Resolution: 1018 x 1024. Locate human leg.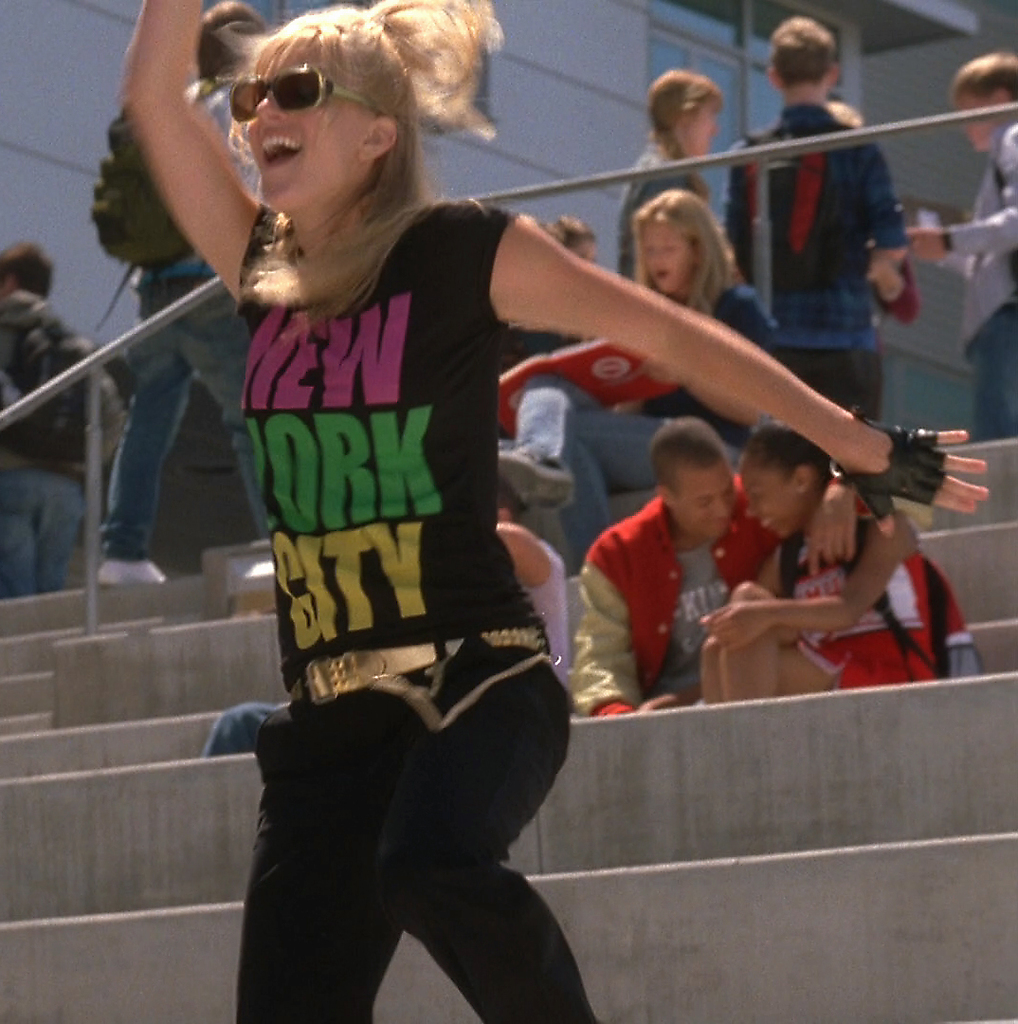
502, 371, 736, 563.
